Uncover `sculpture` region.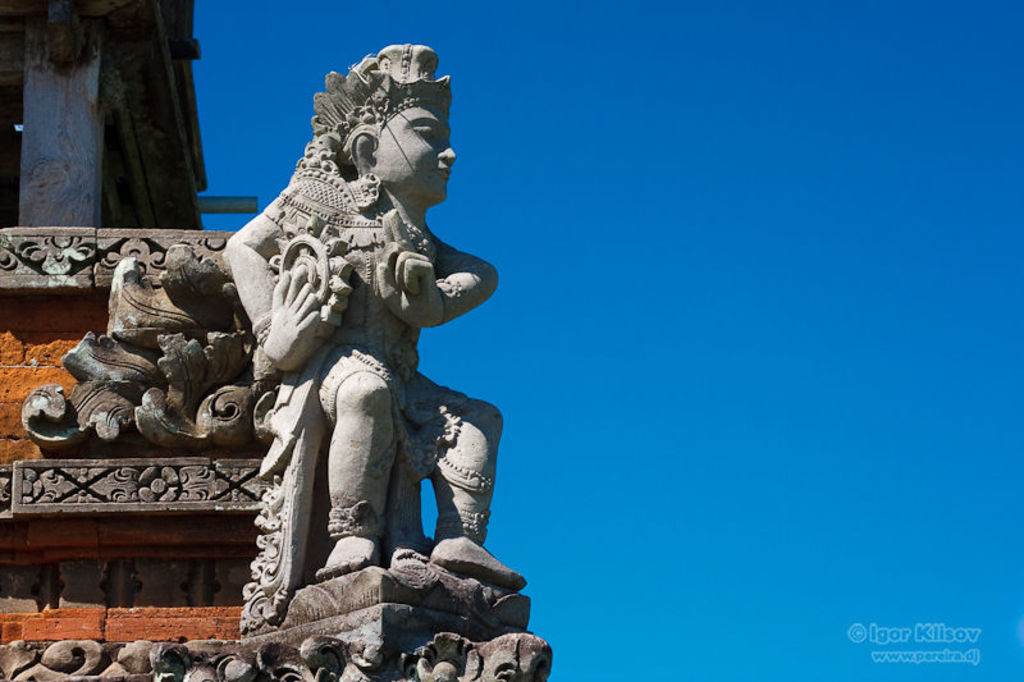
Uncovered: BBox(204, 87, 495, 640).
